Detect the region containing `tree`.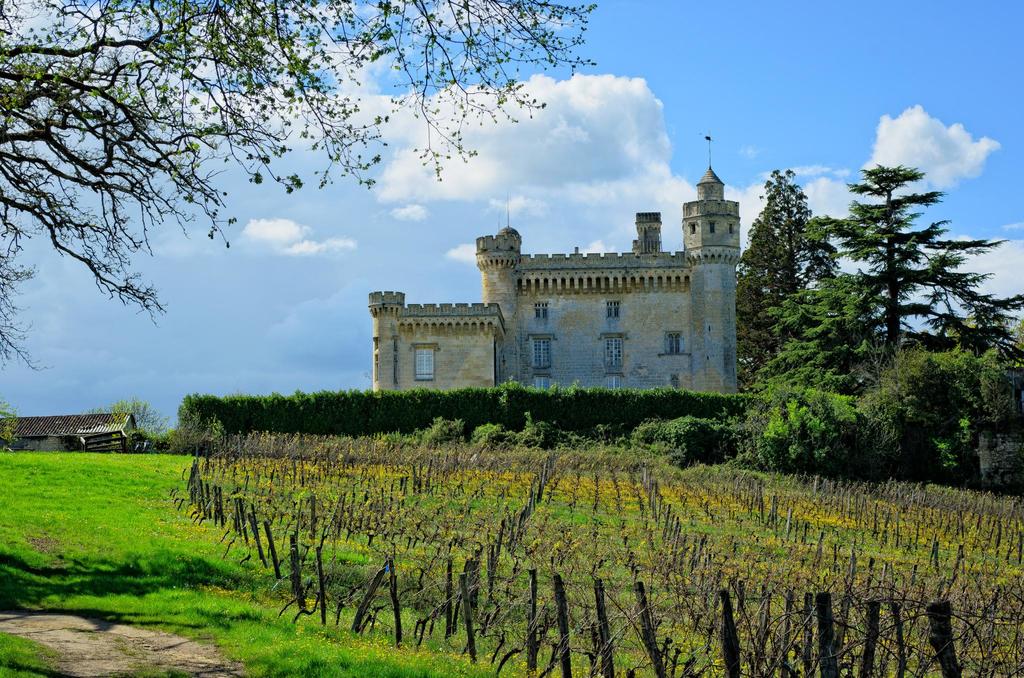
[737, 163, 858, 452].
